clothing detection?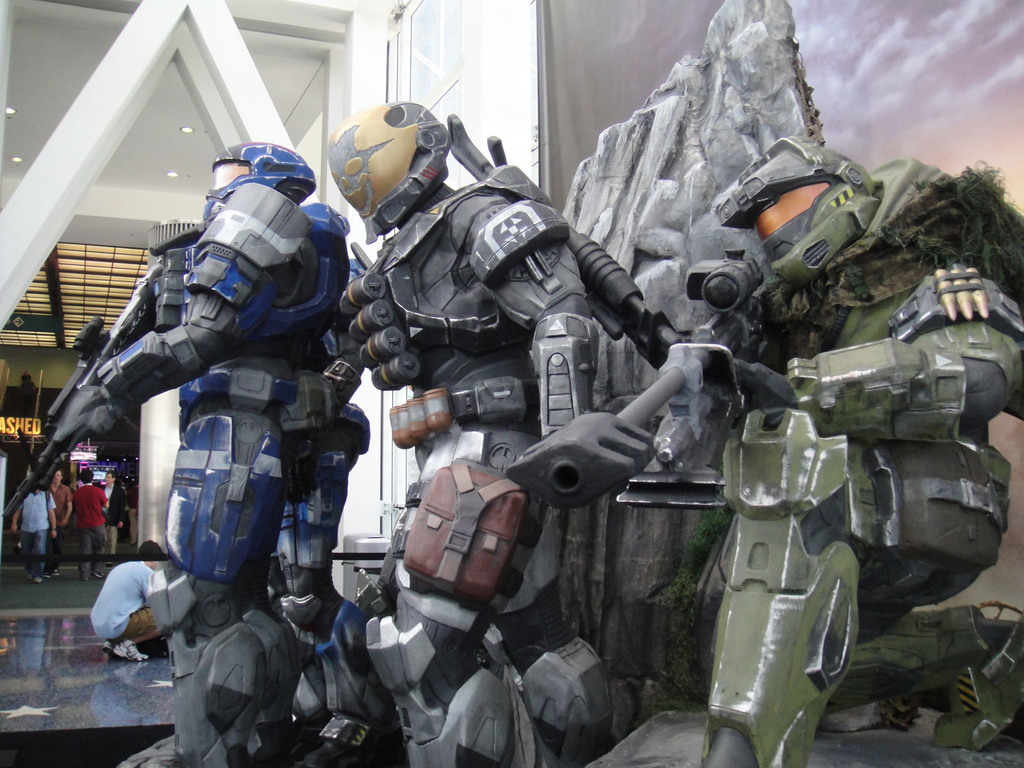
detection(46, 477, 70, 557)
